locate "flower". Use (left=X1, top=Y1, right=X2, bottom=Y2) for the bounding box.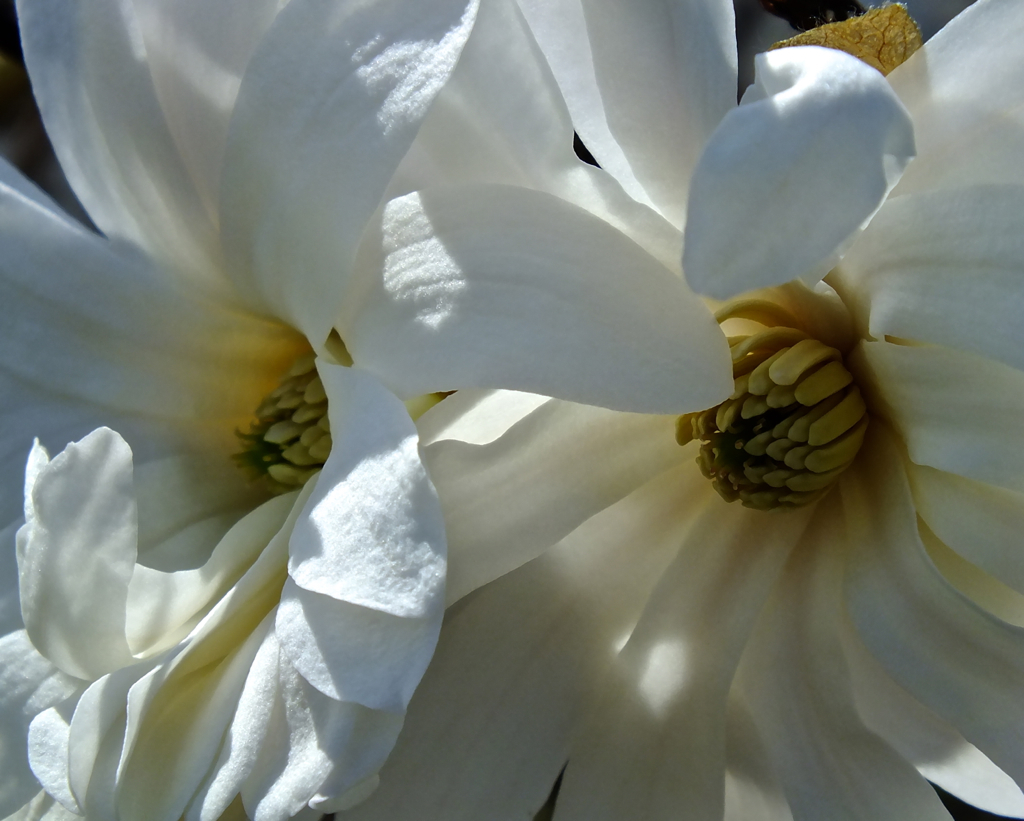
(left=0, top=0, right=737, bottom=820).
